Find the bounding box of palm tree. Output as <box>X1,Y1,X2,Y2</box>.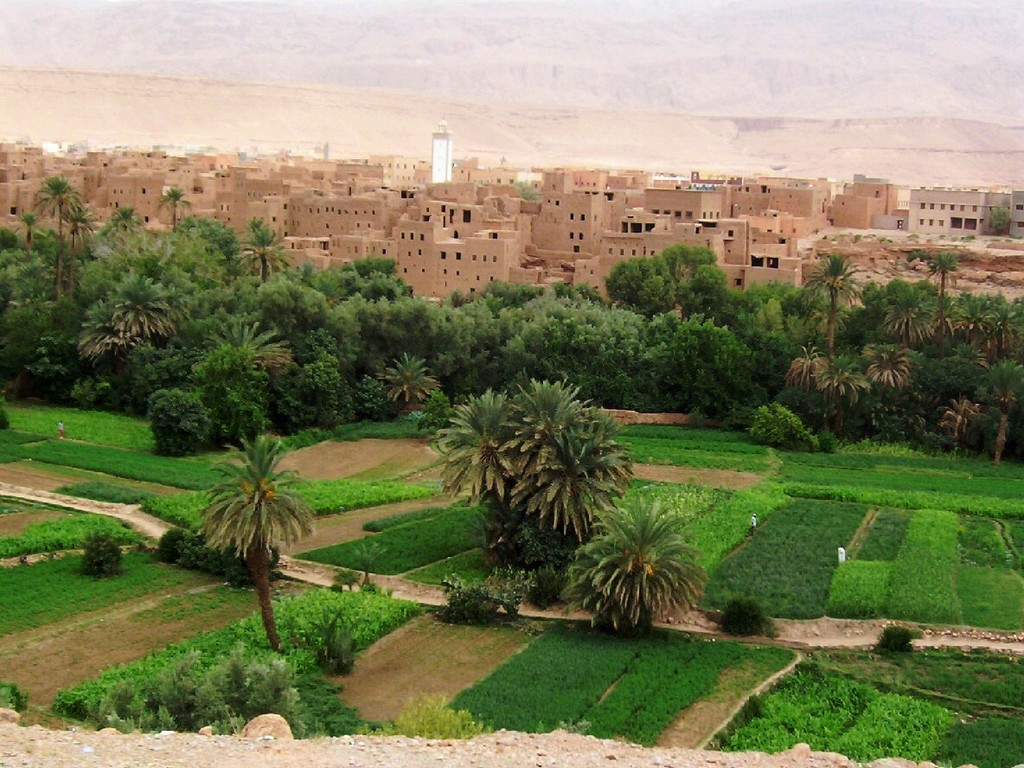
<box>379,353,424,403</box>.
